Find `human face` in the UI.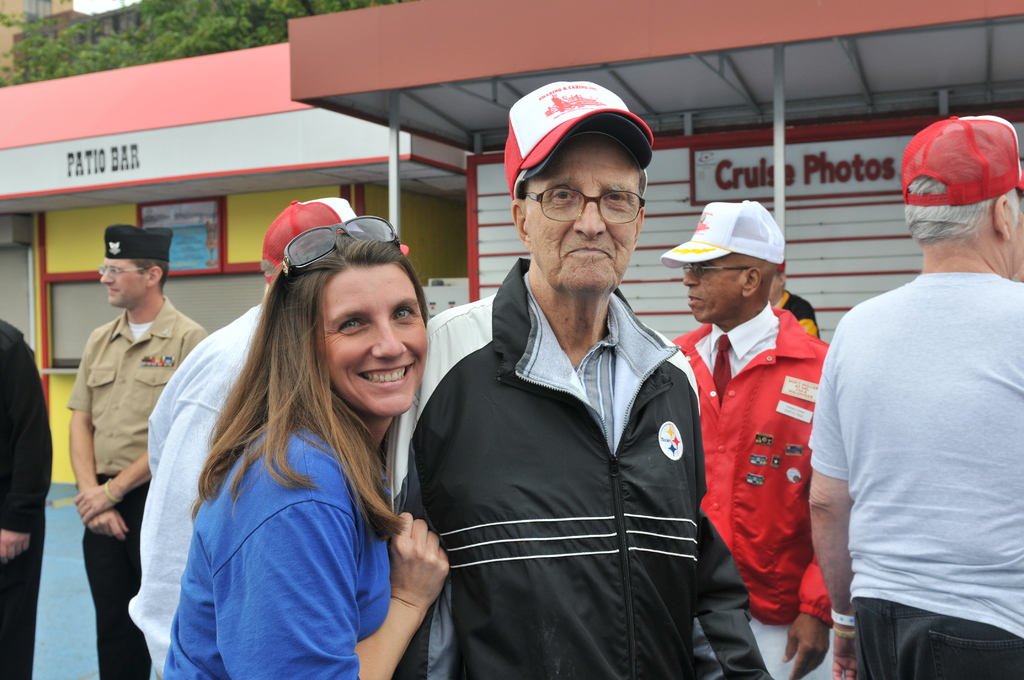
UI element at crop(317, 268, 428, 414).
